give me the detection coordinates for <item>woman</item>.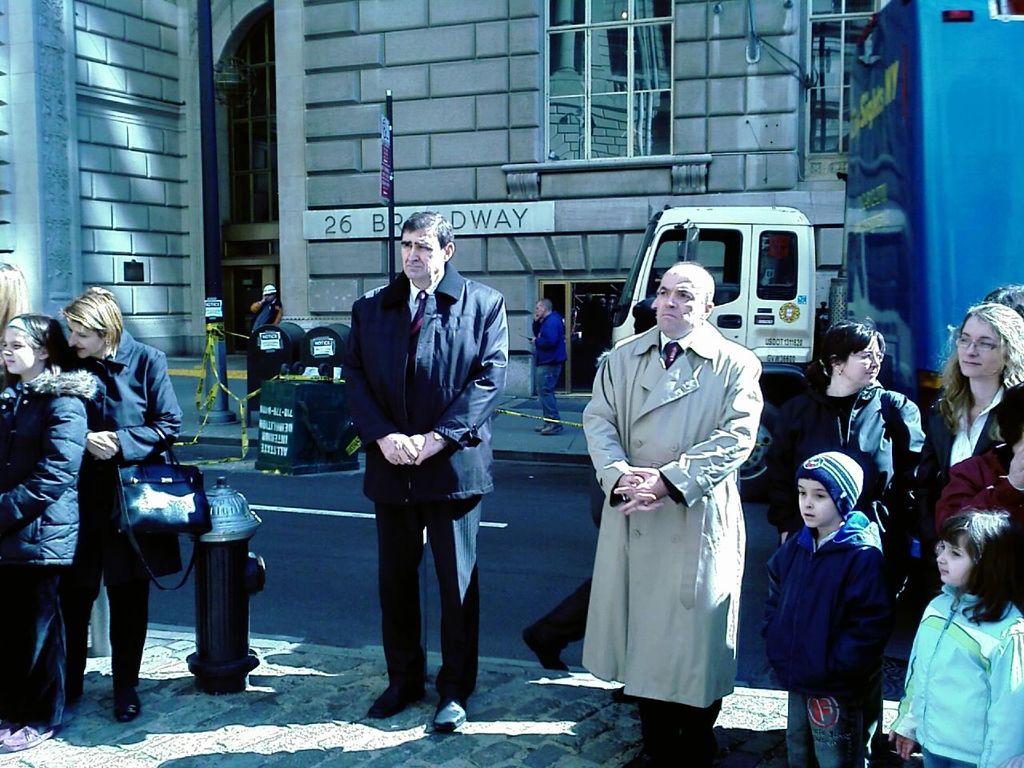
<region>770, 320, 926, 762</region>.
